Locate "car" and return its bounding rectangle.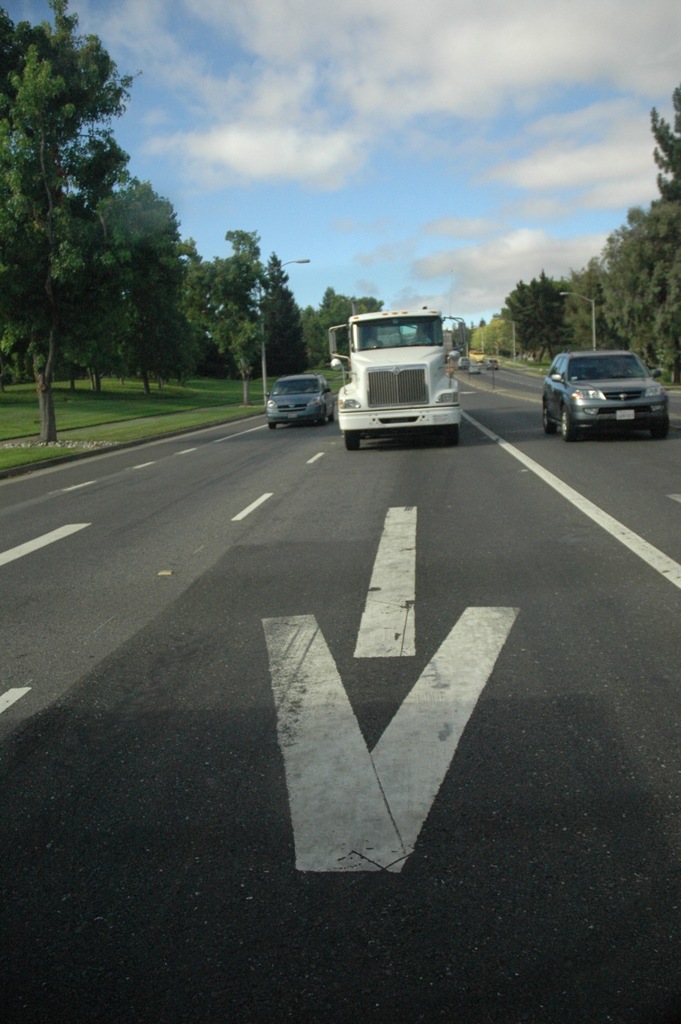
[left=260, top=368, right=330, bottom=433].
